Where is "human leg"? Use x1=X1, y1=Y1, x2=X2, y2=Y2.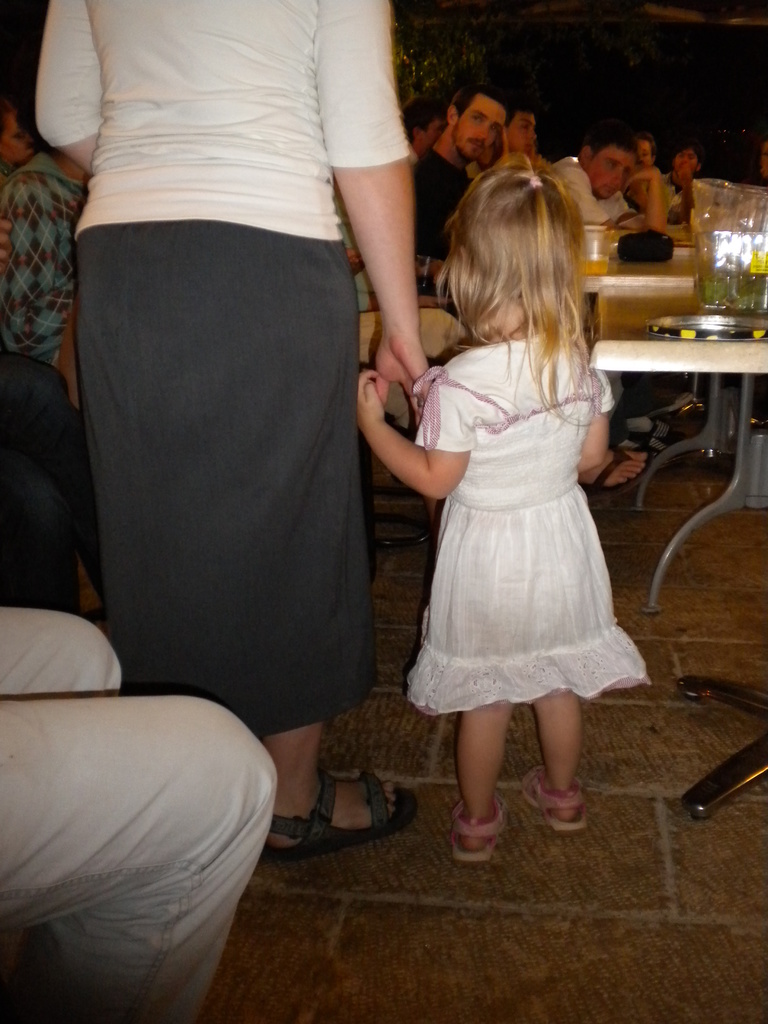
x1=0, y1=608, x2=259, y2=1023.
